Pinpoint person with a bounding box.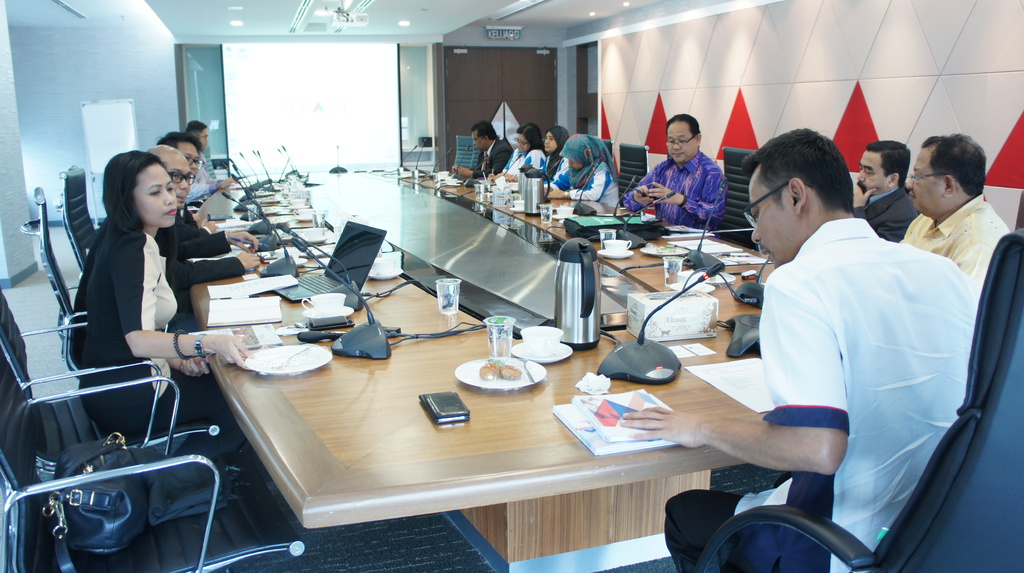
{"x1": 843, "y1": 136, "x2": 917, "y2": 243}.
